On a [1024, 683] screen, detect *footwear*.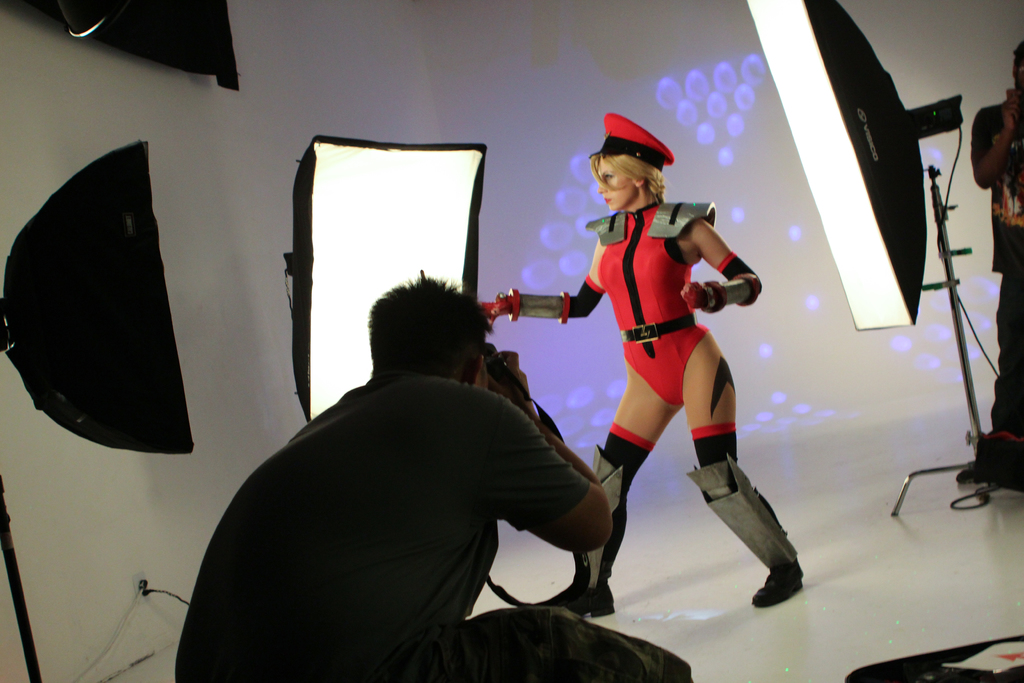
region(752, 557, 808, 609).
